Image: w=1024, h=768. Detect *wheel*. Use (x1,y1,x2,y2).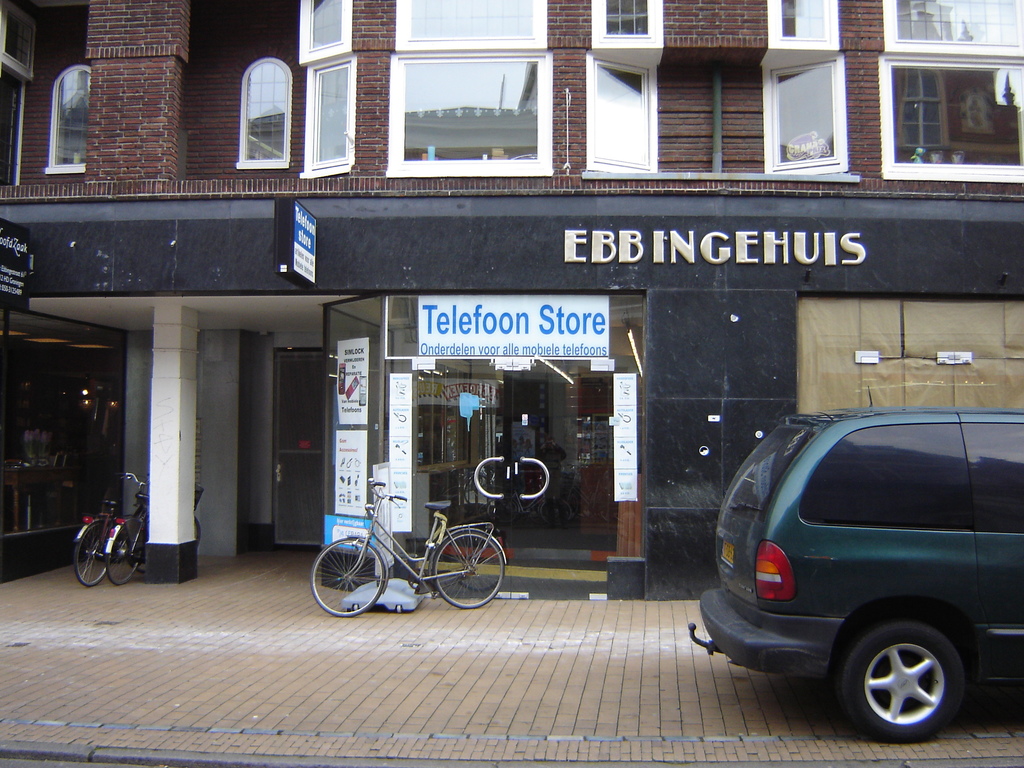
(427,531,506,611).
